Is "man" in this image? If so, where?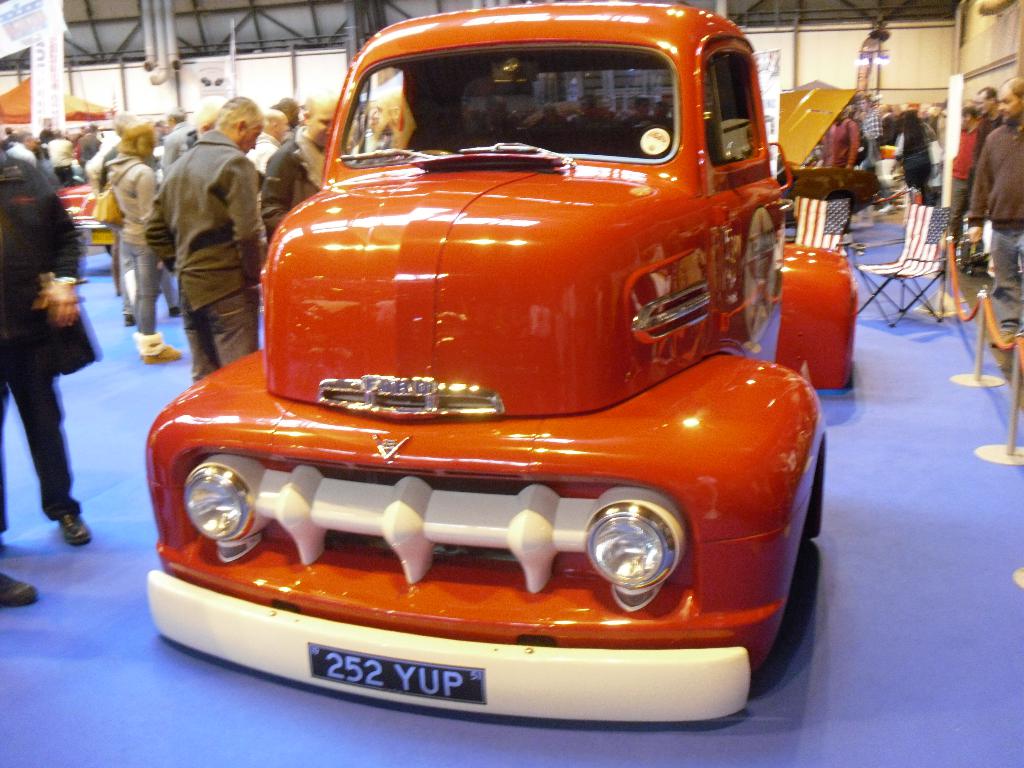
Yes, at l=964, t=82, r=1002, b=241.
